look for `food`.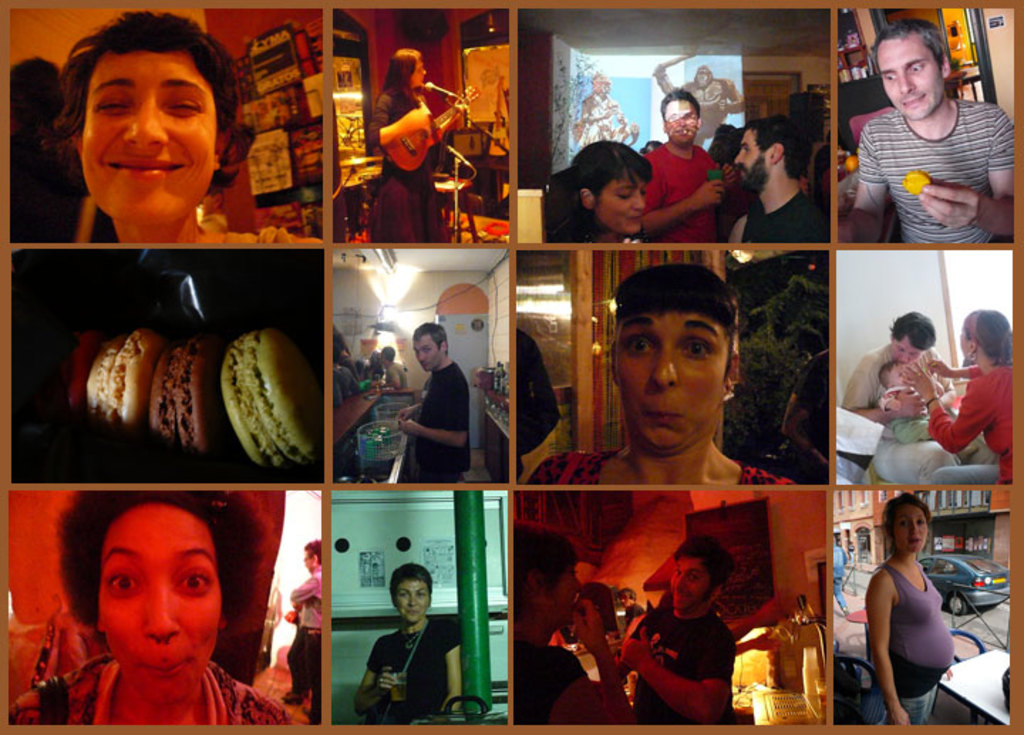
Found: {"x1": 900, "y1": 172, "x2": 927, "y2": 199}.
